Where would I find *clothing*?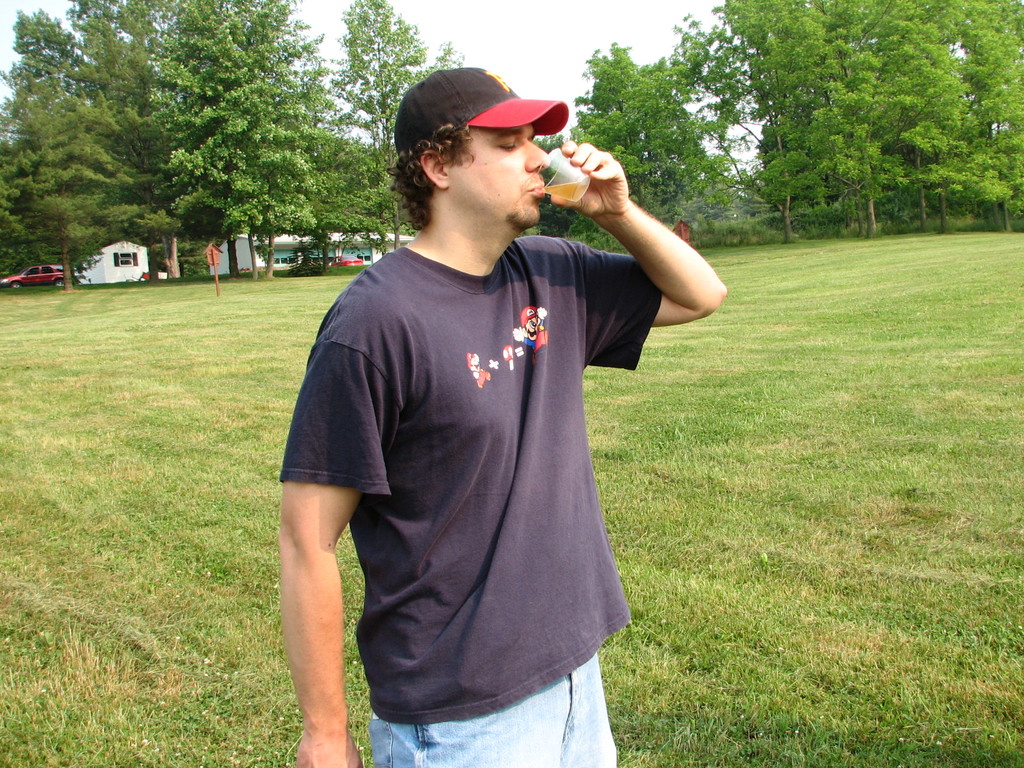
At 312, 188, 629, 746.
